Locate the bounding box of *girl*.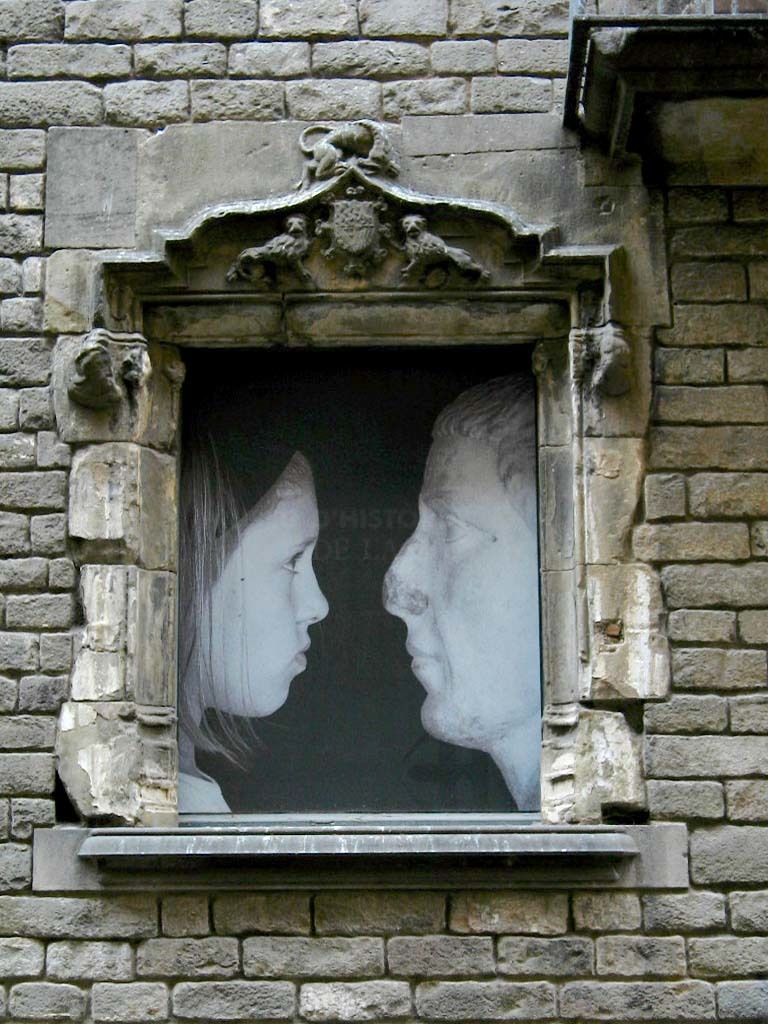
Bounding box: select_region(171, 414, 333, 813).
